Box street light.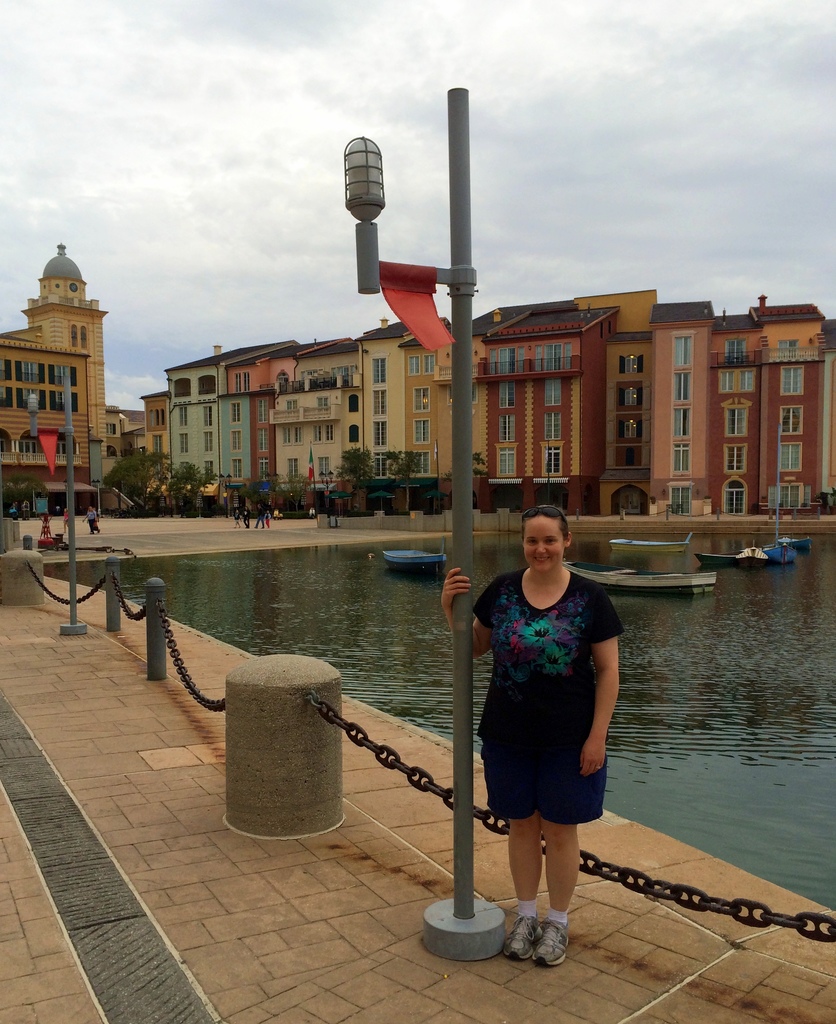
bbox(343, 76, 479, 962).
